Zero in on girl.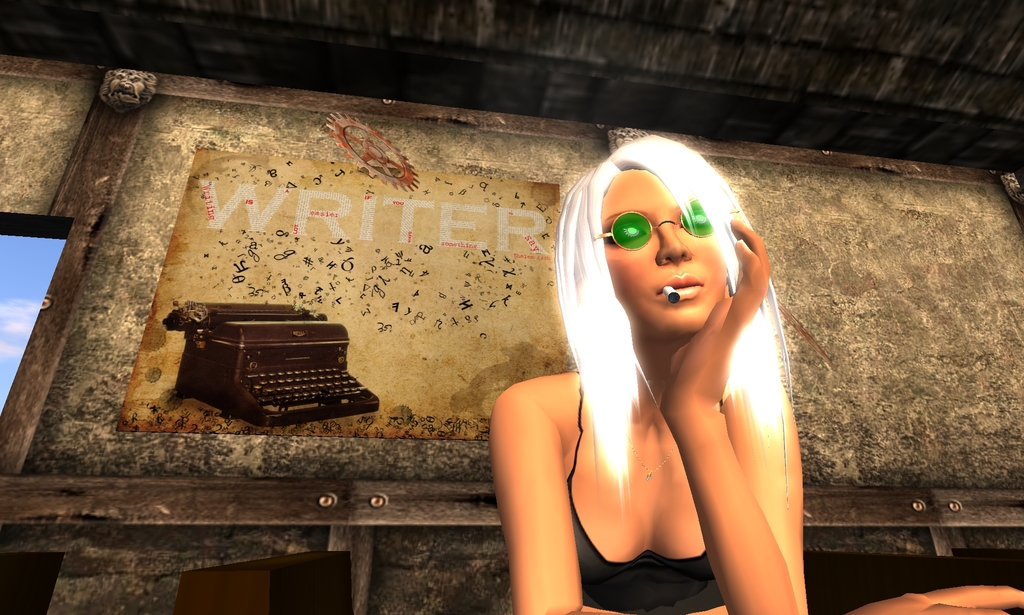
Zeroed in: 488, 133, 1023, 614.
